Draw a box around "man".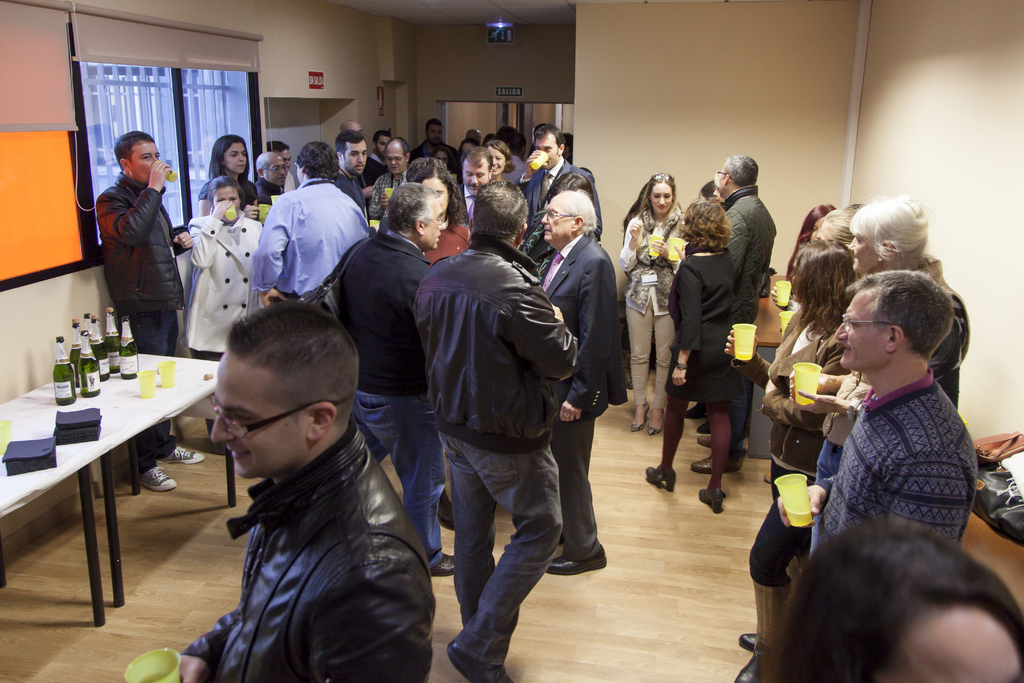
bbox(328, 186, 458, 579).
